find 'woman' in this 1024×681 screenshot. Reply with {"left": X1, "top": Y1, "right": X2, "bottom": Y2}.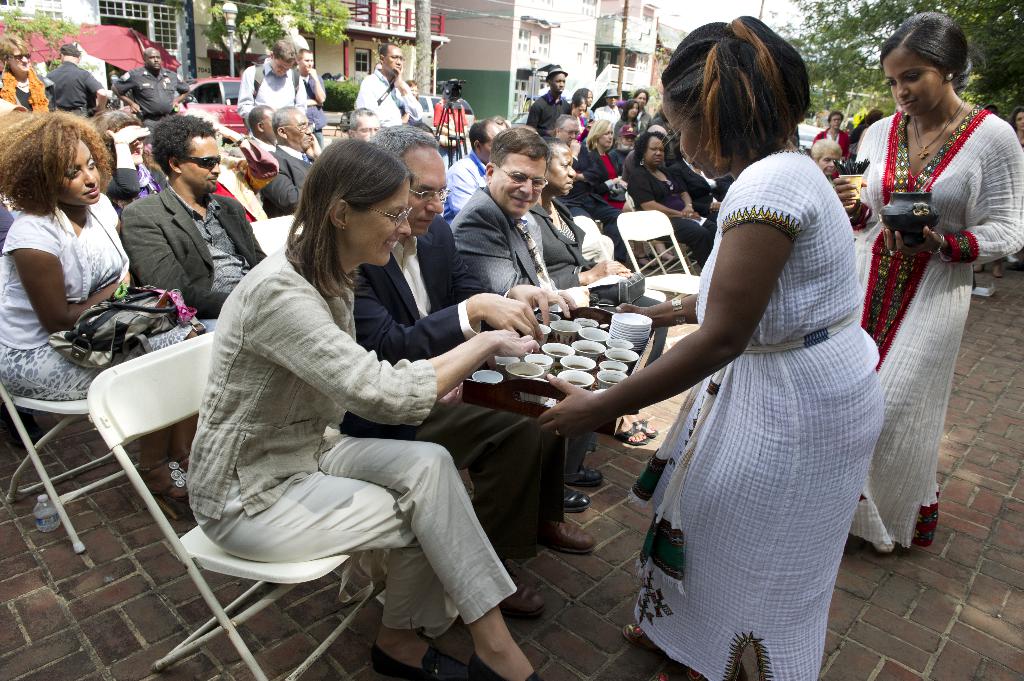
{"left": 627, "top": 127, "right": 719, "bottom": 260}.
